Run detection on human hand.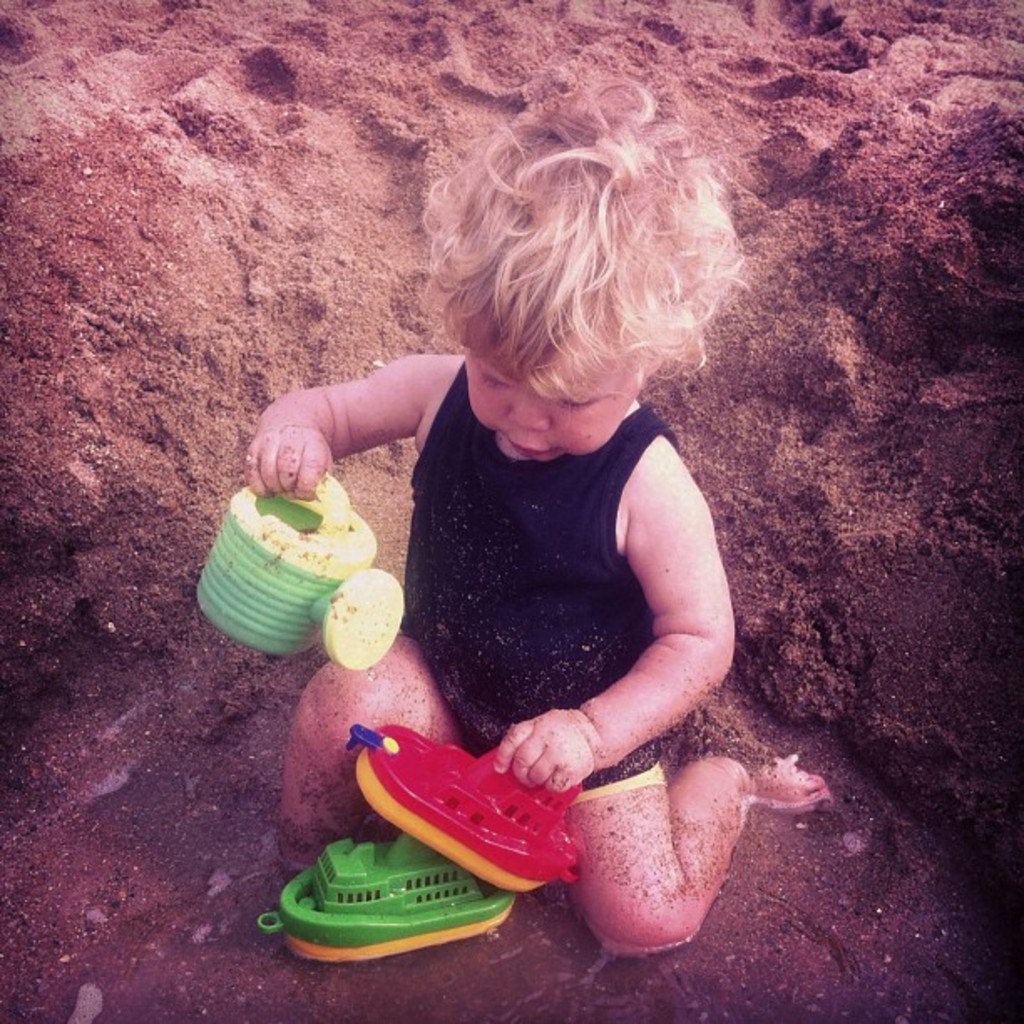
Result: x1=492 y1=718 x2=624 y2=828.
